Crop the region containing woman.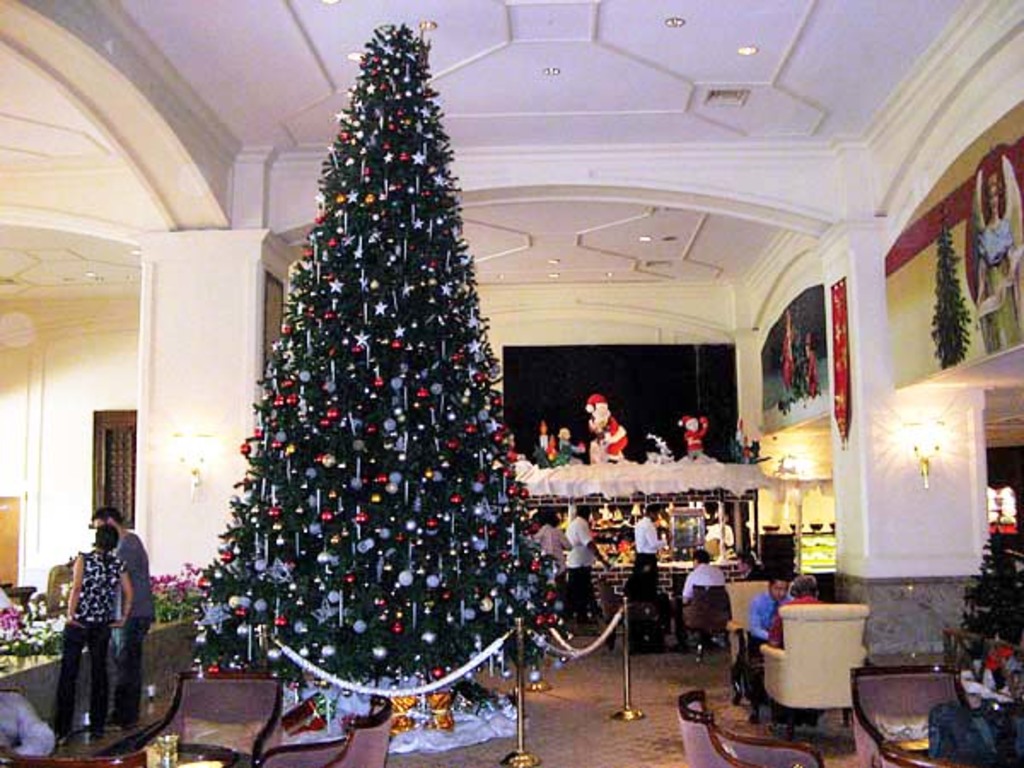
Crop region: (left=43, top=490, right=147, bottom=749).
